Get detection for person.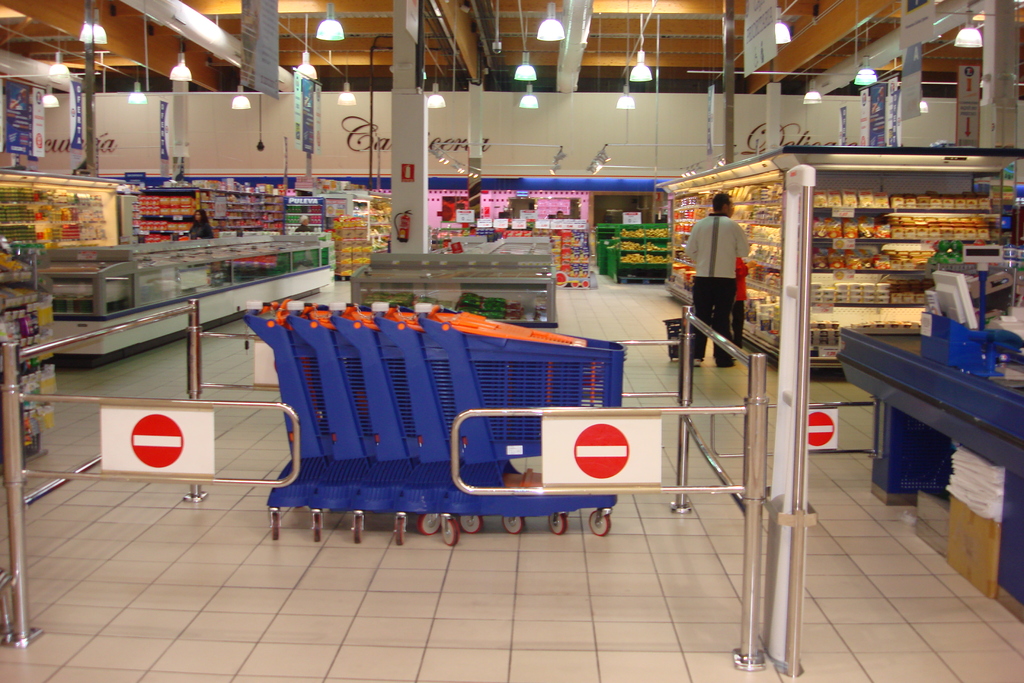
Detection: [x1=295, y1=214, x2=312, y2=235].
